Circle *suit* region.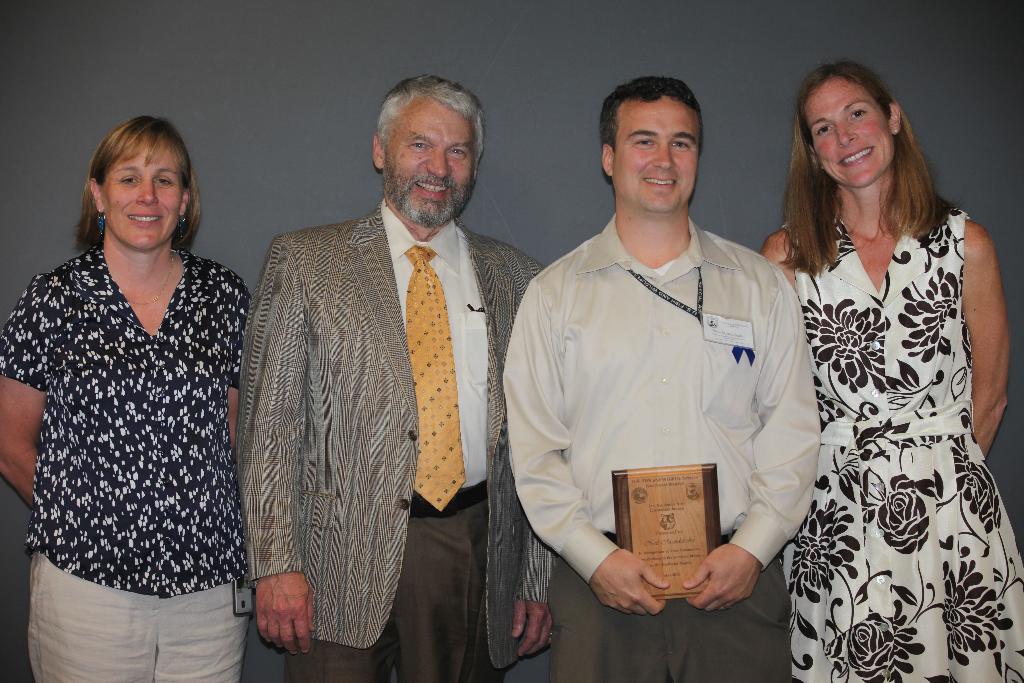
Region: select_region(241, 202, 559, 661).
